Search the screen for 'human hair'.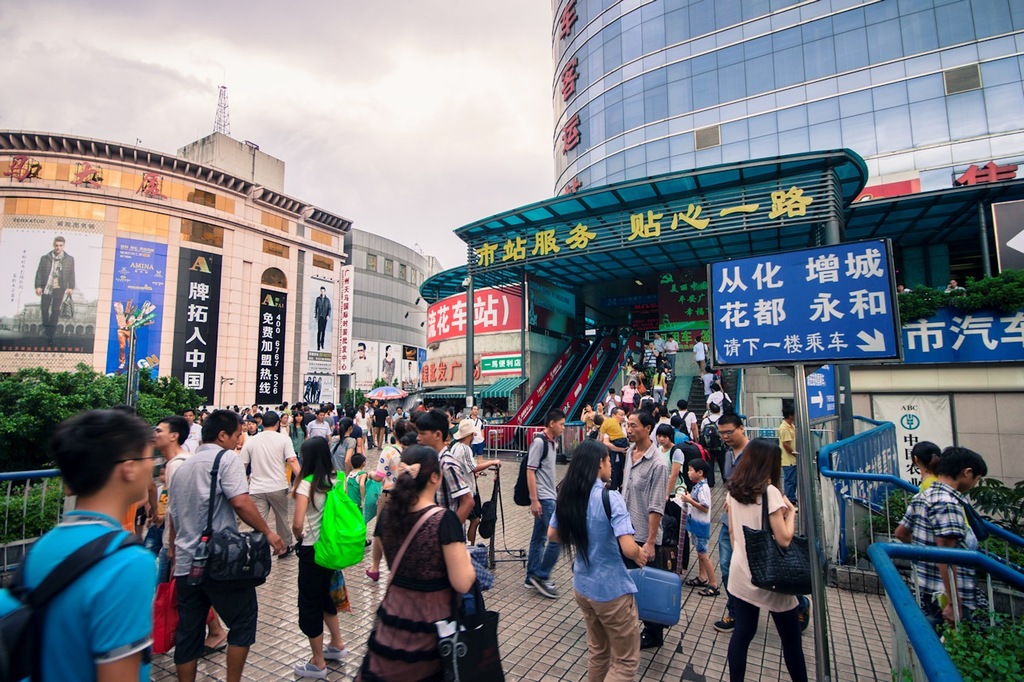
Found at x1=49, y1=404, x2=158, y2=497.
